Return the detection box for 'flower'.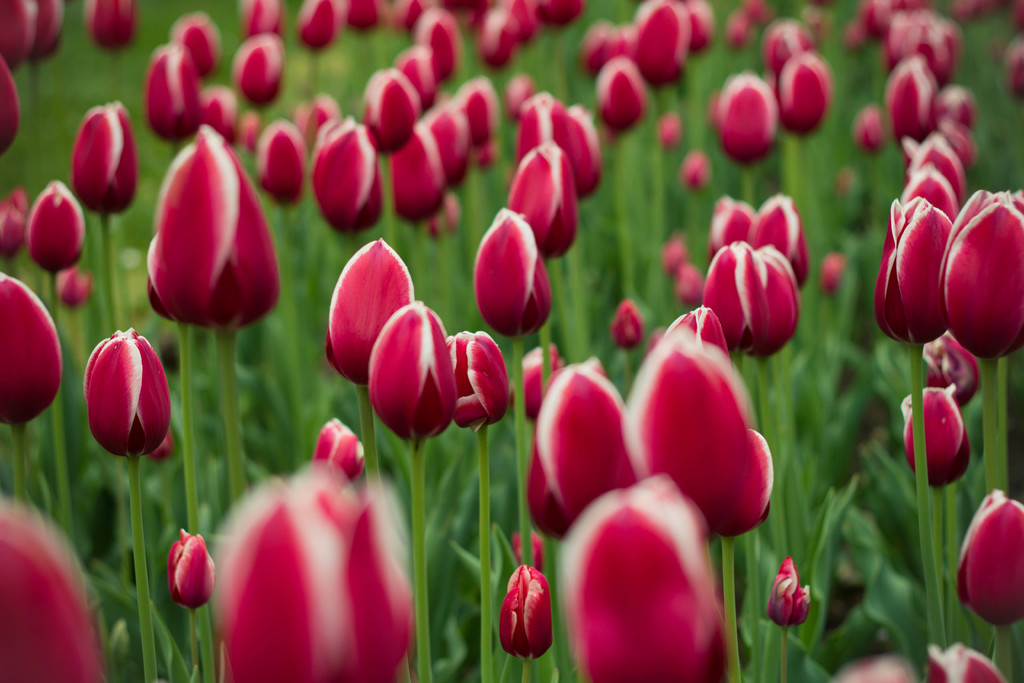
761,550,813,634.
